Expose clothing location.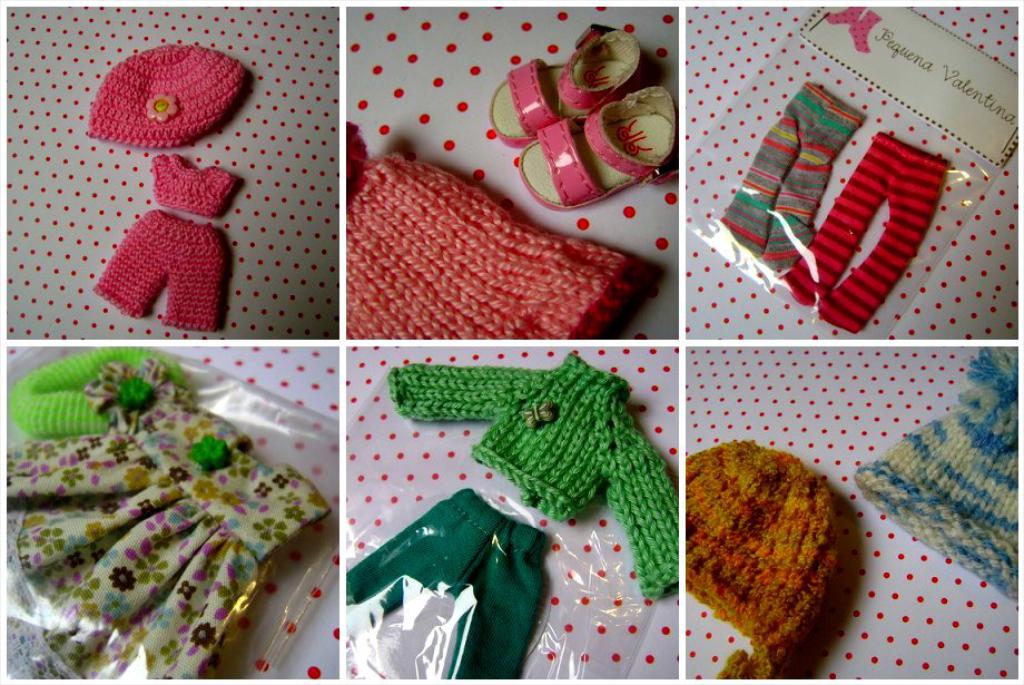
Exposed at 406 295 695 677.
